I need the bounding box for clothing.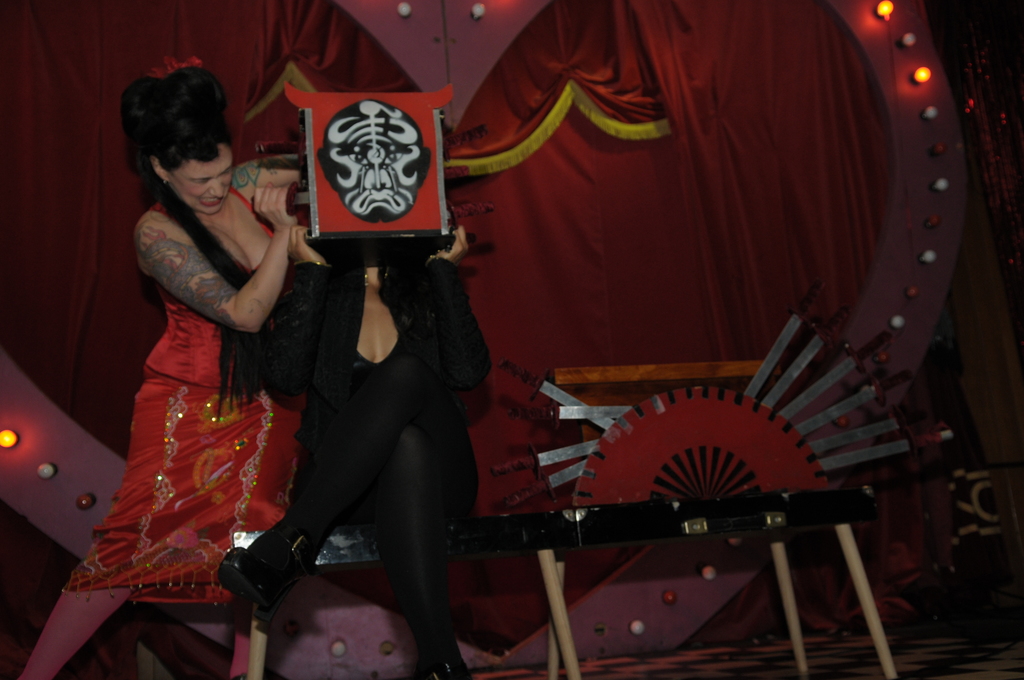
Here it is: [287, 239, 493, 679].
